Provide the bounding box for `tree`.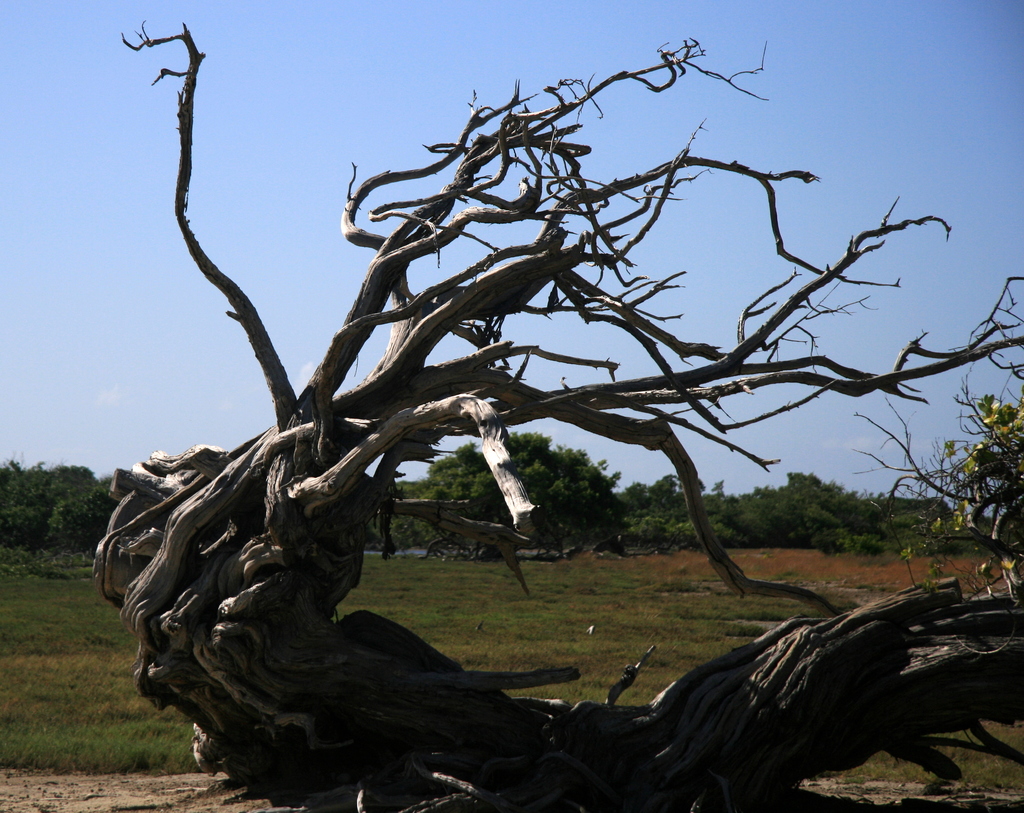
{"x1": 423, "y1": 417, "x2": 649, "y2": 559}.
